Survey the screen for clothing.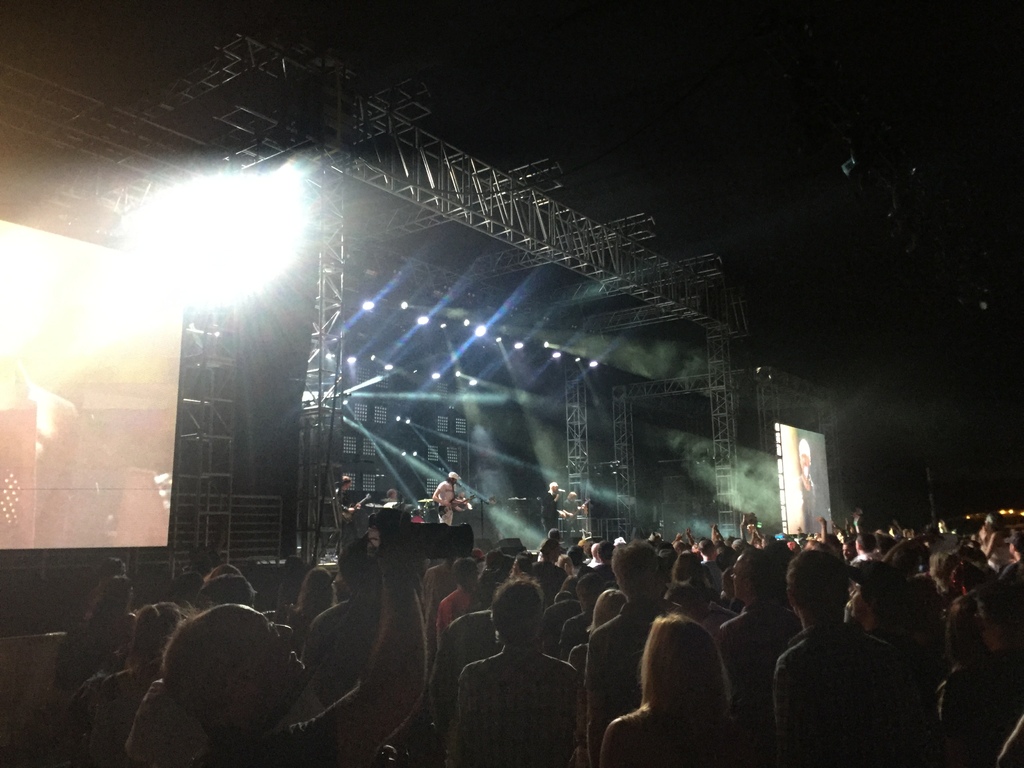
Survey found: (422,653,586,765).
